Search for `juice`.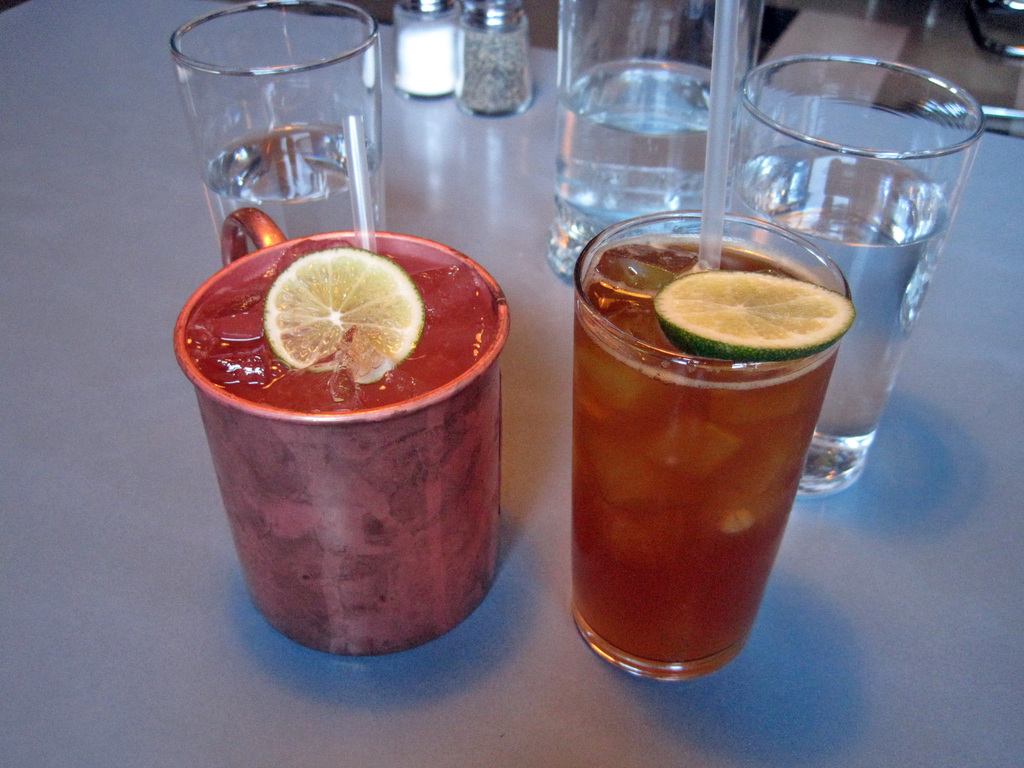
Found at l=574, t=236, r=840, b=660.
